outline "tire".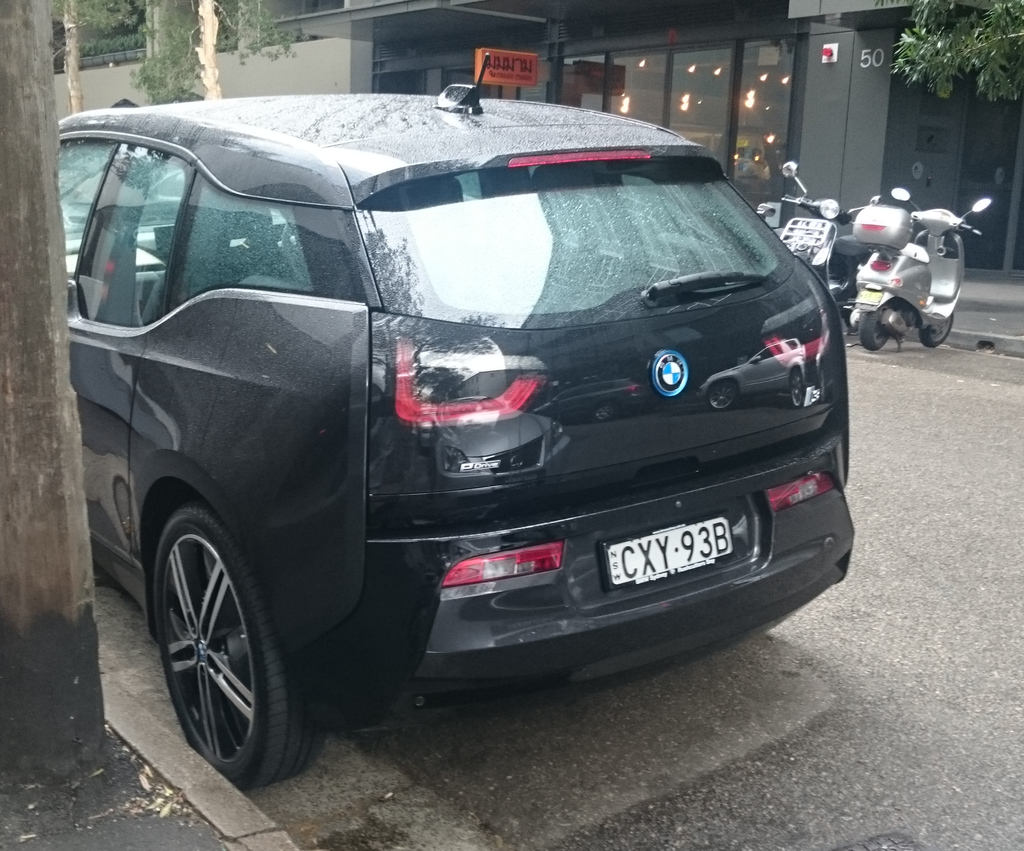
Outline: 915:311:954:349.
